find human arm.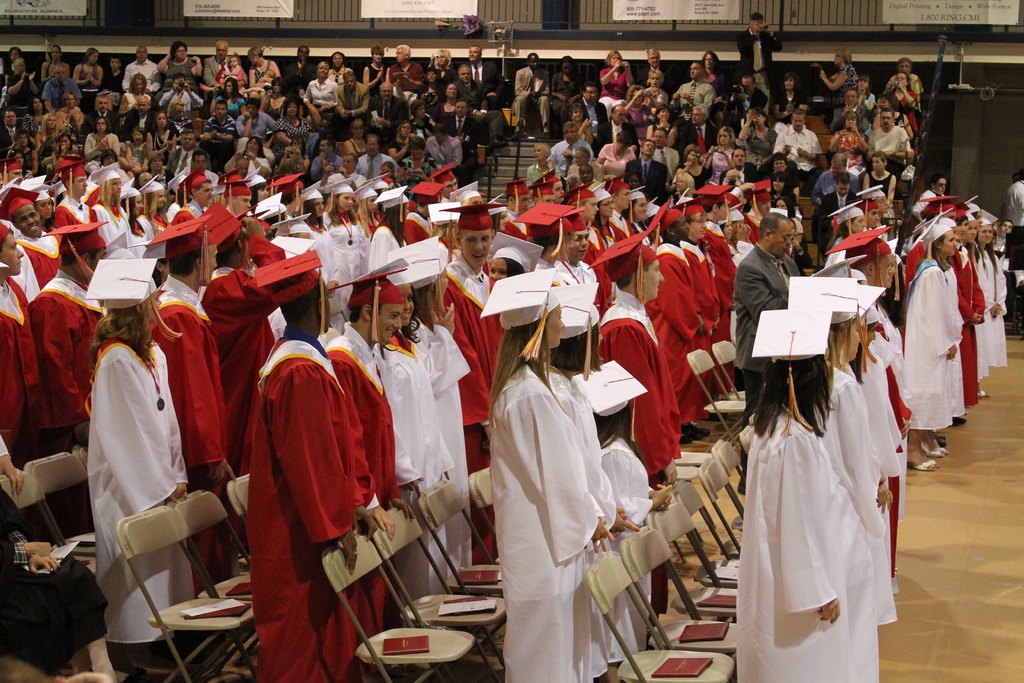
left=386, top=138, right=412, bottom=163.
